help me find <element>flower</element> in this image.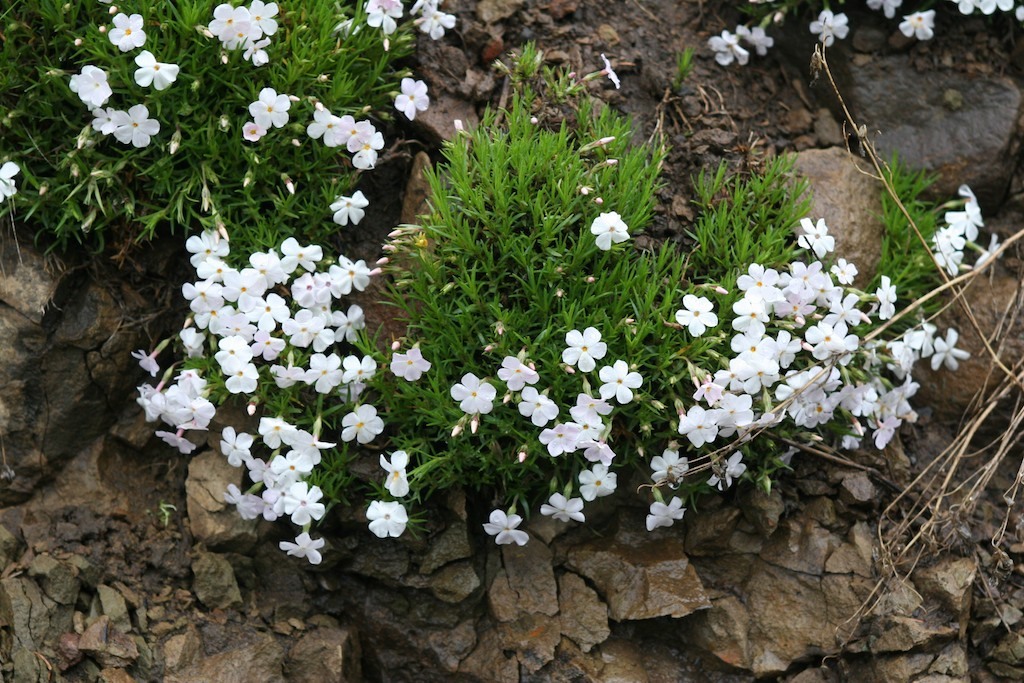
Found it: Rect(481, 510, 532, 546).
